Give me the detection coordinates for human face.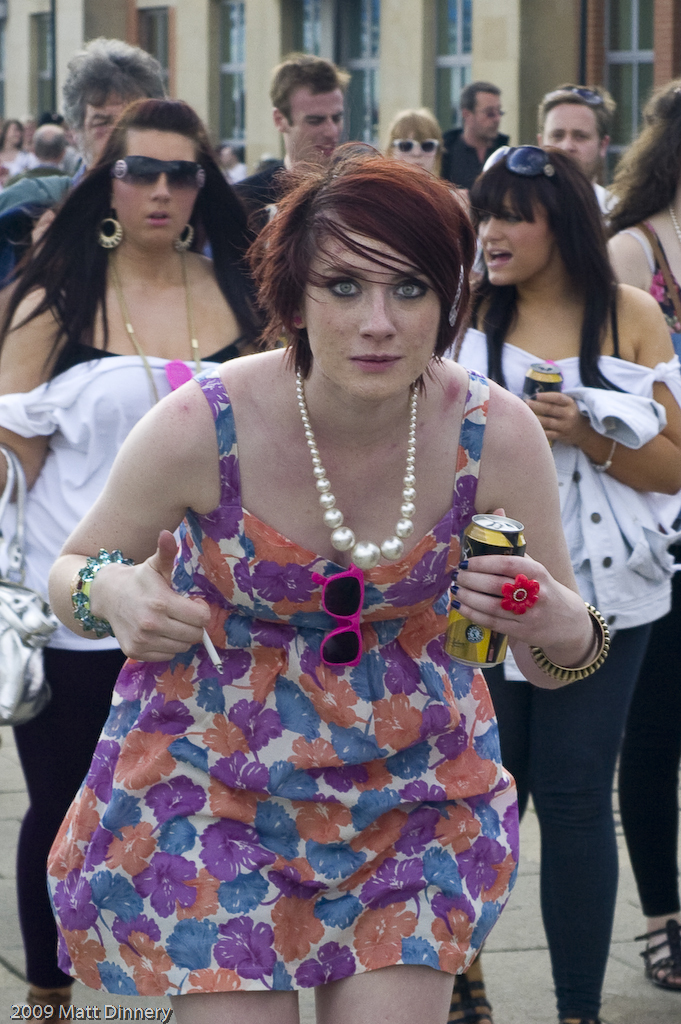
rect(101, 122, 208, 234).
